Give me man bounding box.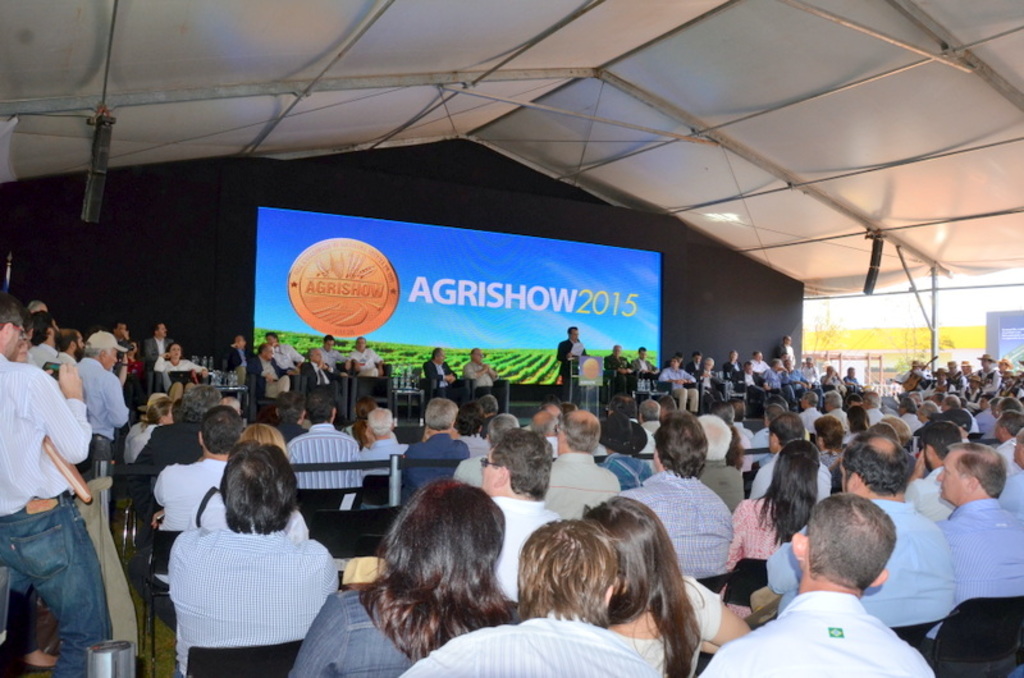
locate(317, 334, 346, 372).
